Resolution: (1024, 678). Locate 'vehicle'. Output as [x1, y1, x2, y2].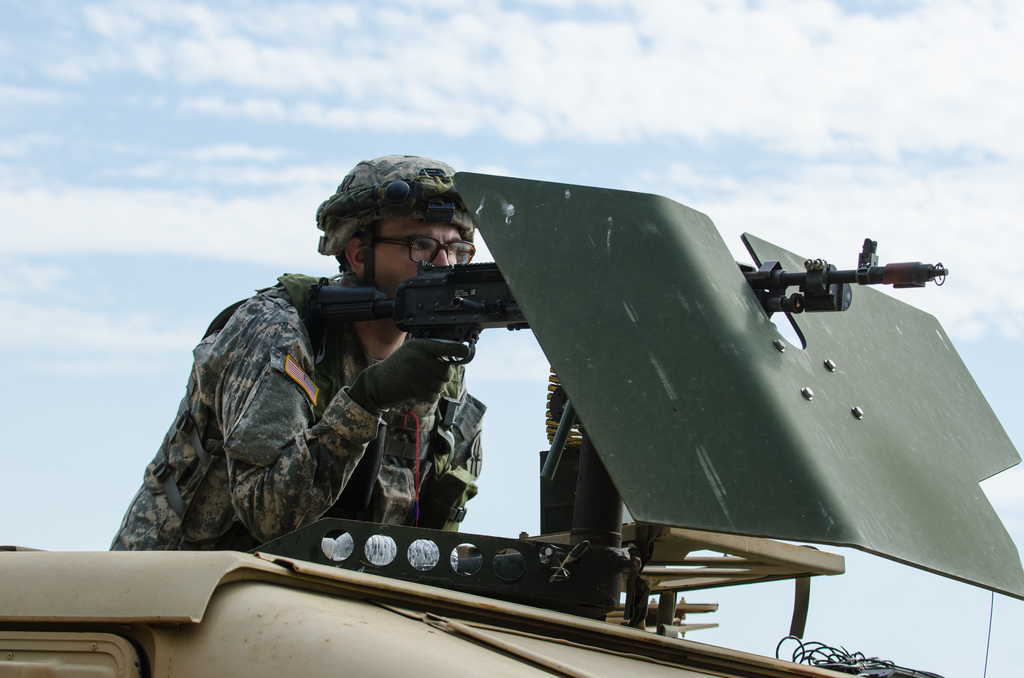
[0, 168, 1023, 677].
